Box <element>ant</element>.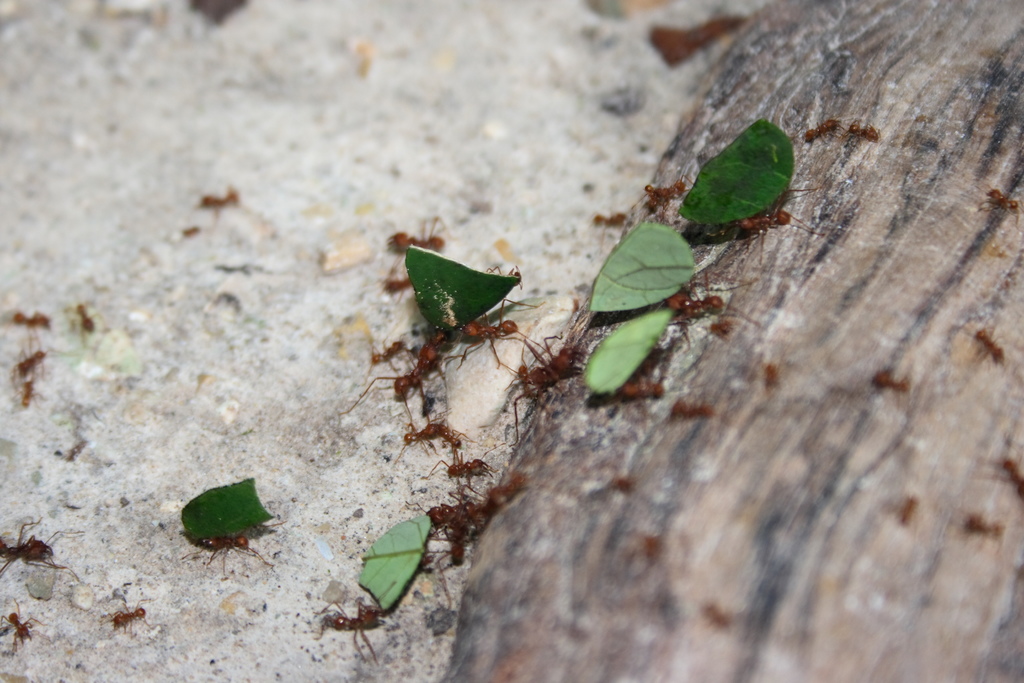
box=[10, 368, 44, 409].
